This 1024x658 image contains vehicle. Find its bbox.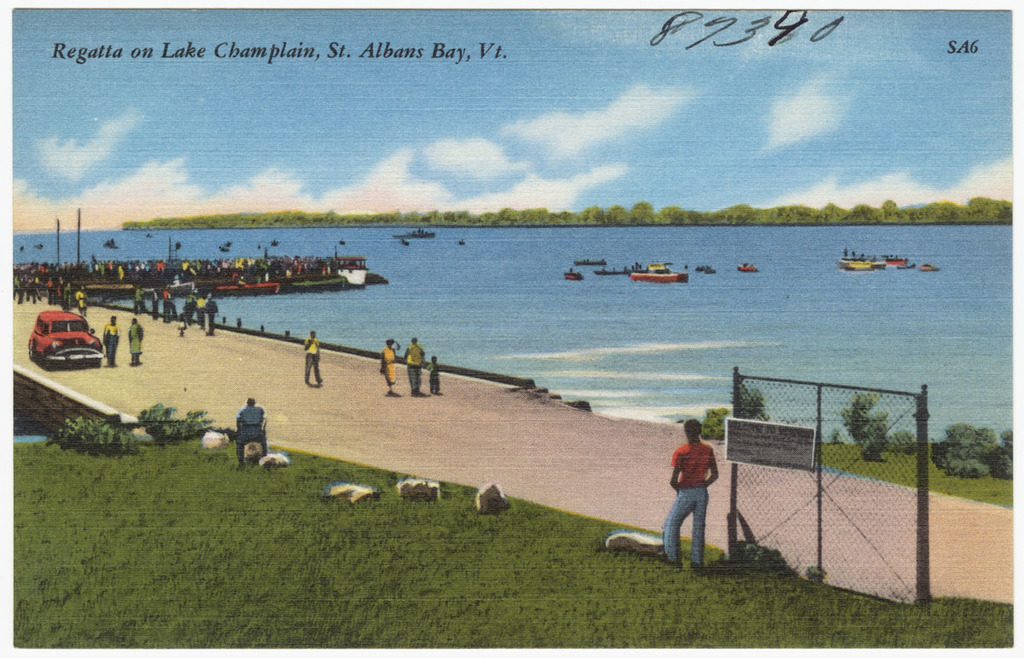
630, 262, 688, 283.
